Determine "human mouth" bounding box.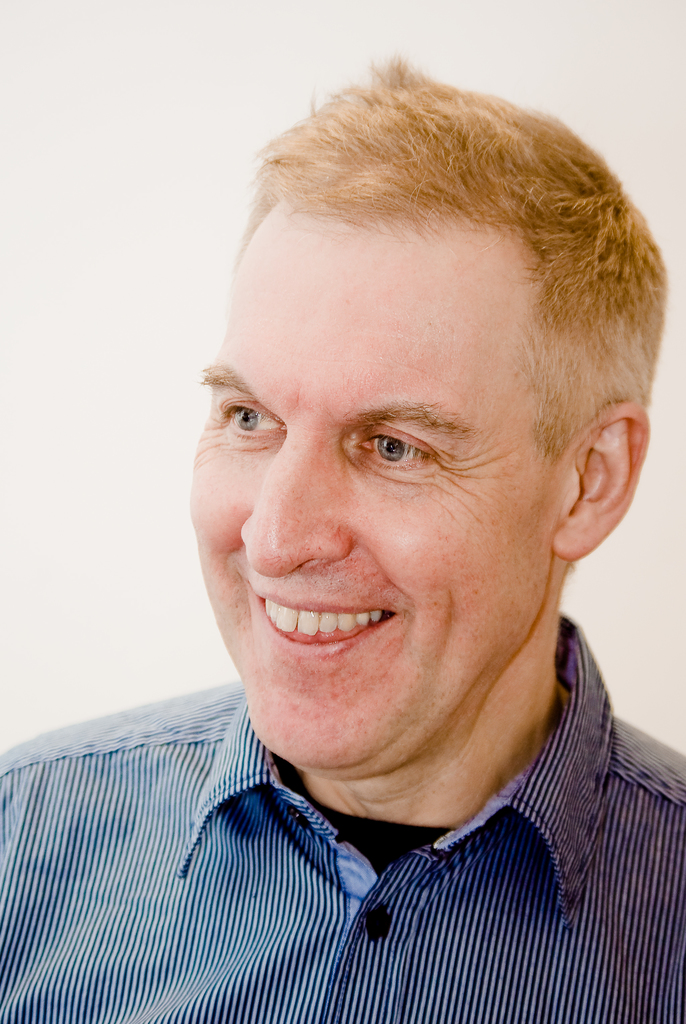
Determined: 237/580/396/658.
